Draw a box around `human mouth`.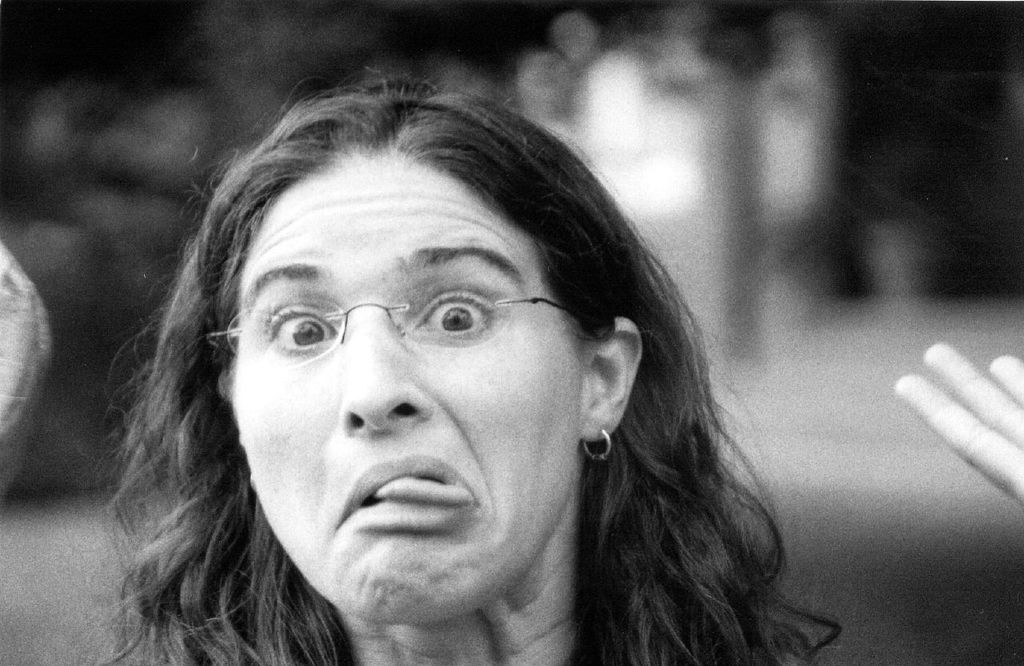
{"x1": 335, "y1": 455, "x2": 480, "y2": 530}.
